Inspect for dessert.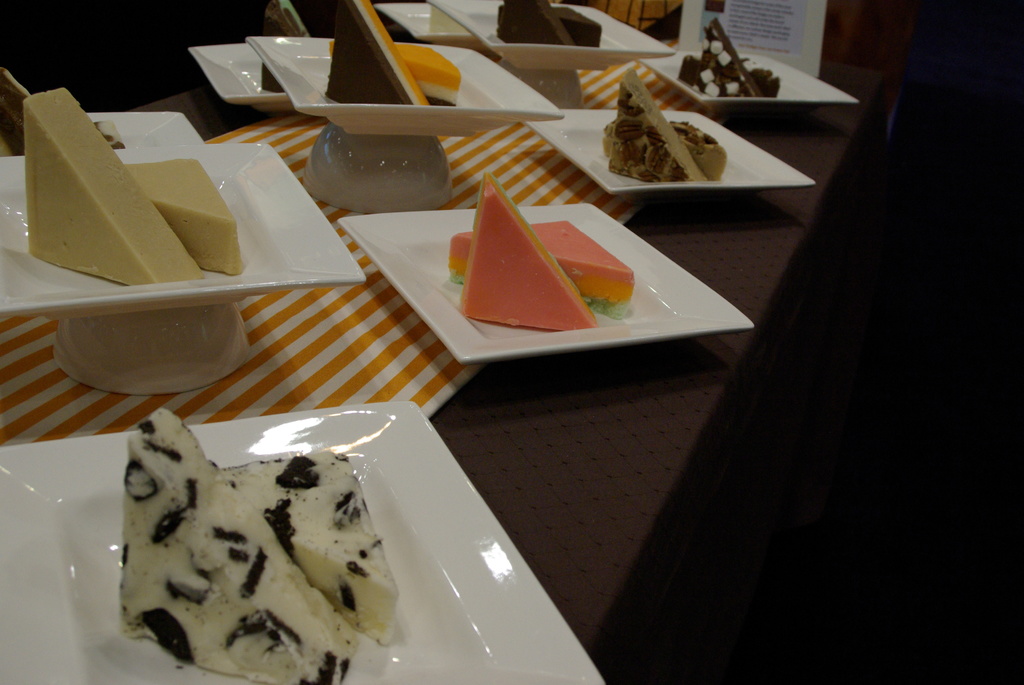
Inspection: x1=625 y1=77 x2=735 y2=196.
